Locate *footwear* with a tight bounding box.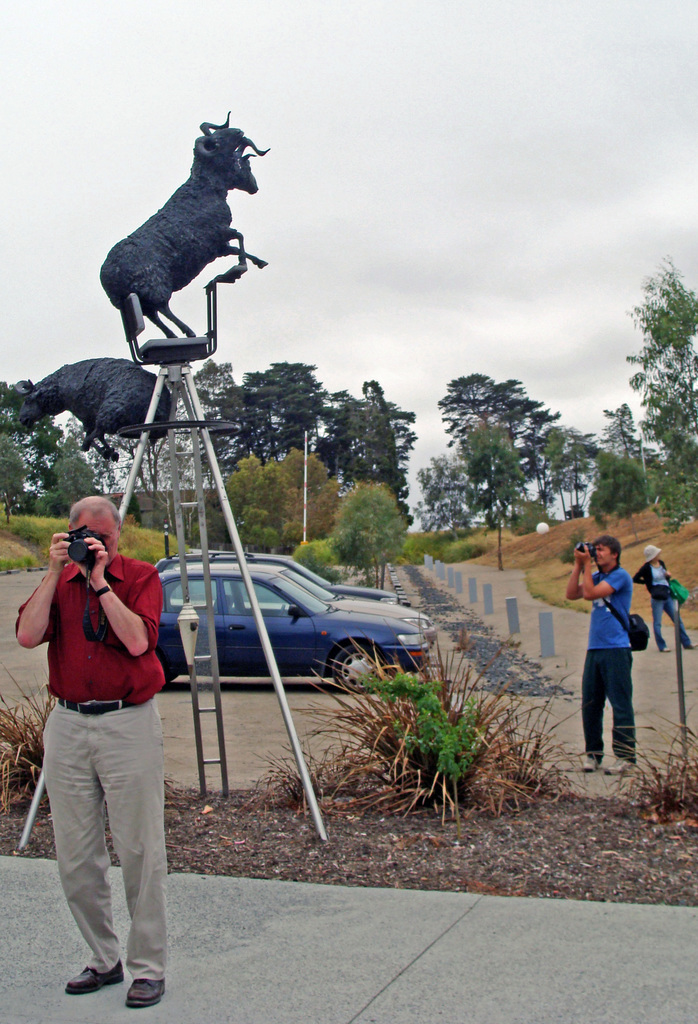
x1=66 y1=960 x2=124 y2=991.
